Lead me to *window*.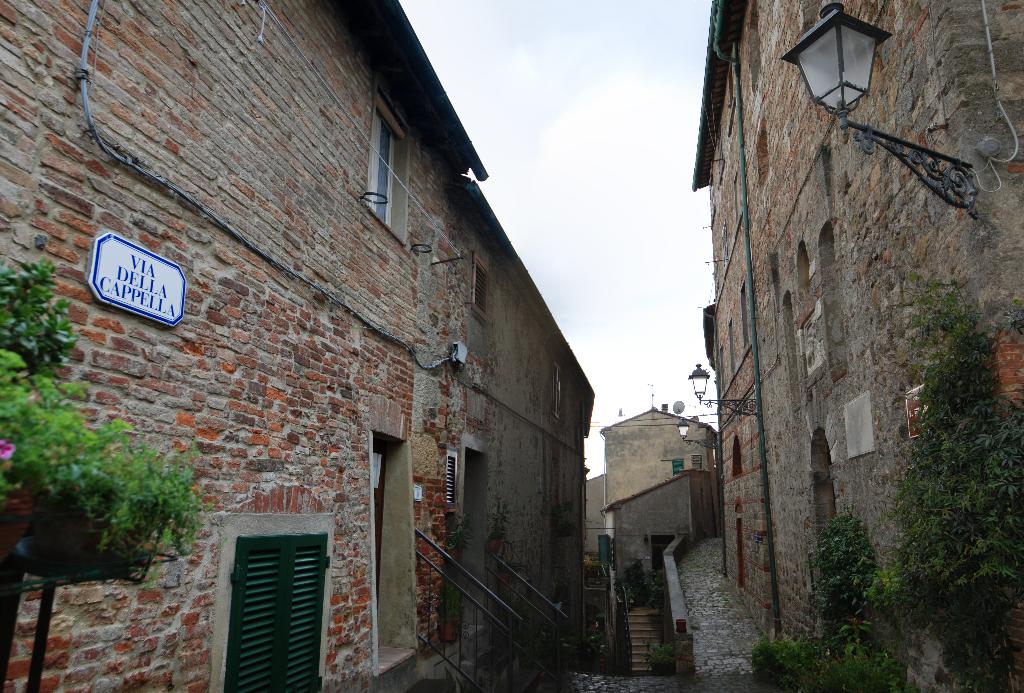
Lead to box(358, 81, 411, 249).
